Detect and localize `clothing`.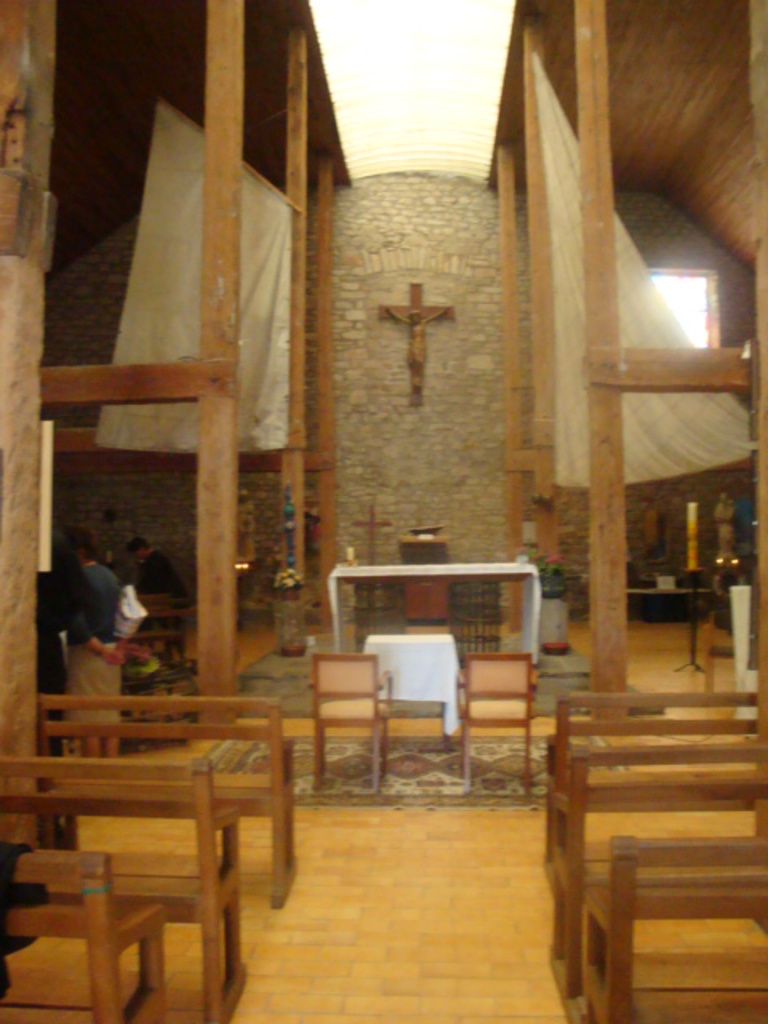
Localized at {"left": 142, "top": 552, "right": 198, "bottom": 605}.
